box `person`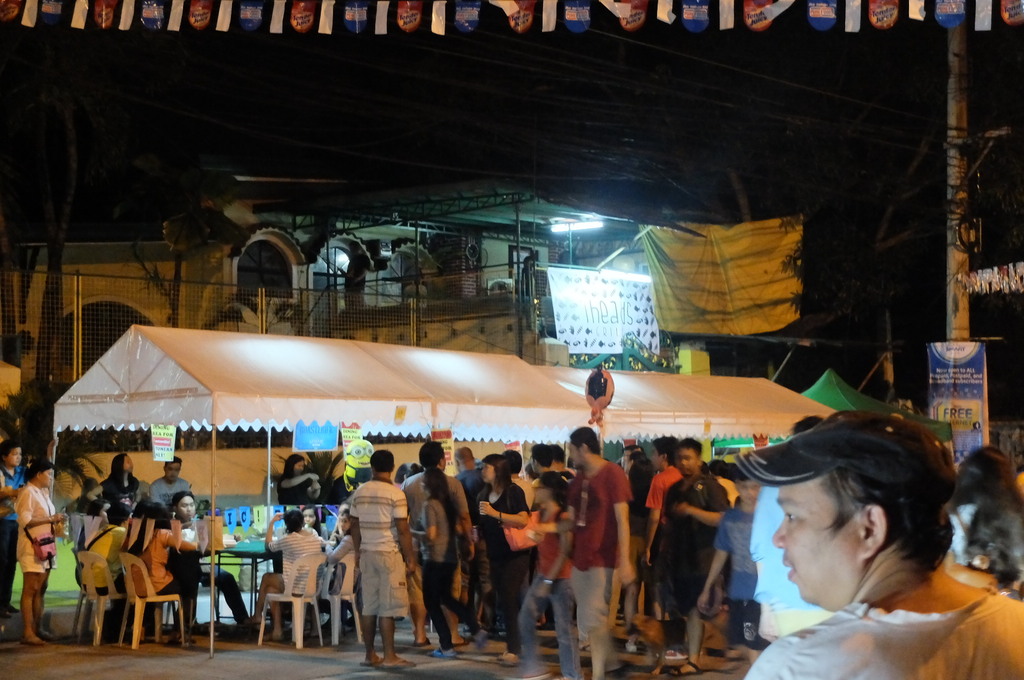
325/506/362/599
